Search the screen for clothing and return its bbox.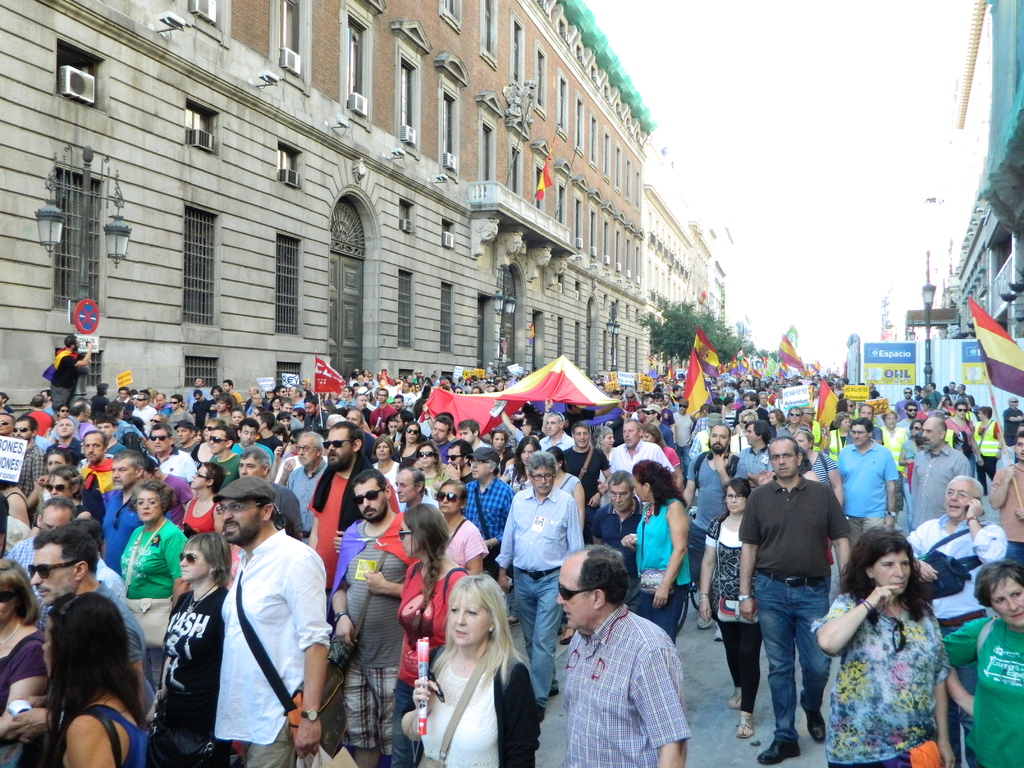
Found: <region>948, 614, 1023, 767</region>.
